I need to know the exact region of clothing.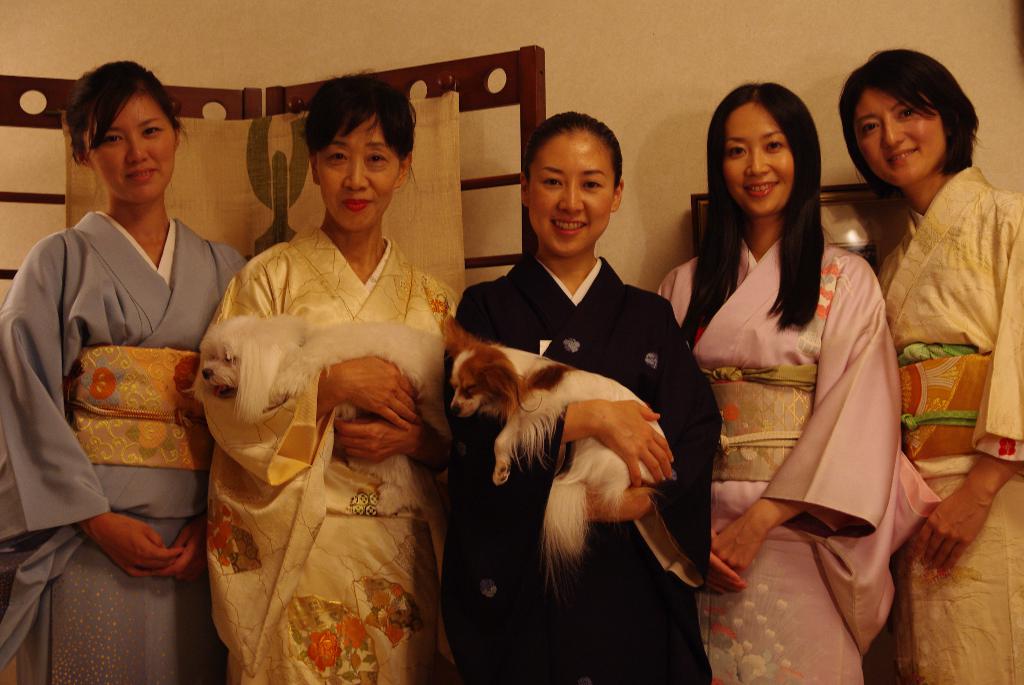
Region: x1=0 y1=209 x2=255 y2=684.
